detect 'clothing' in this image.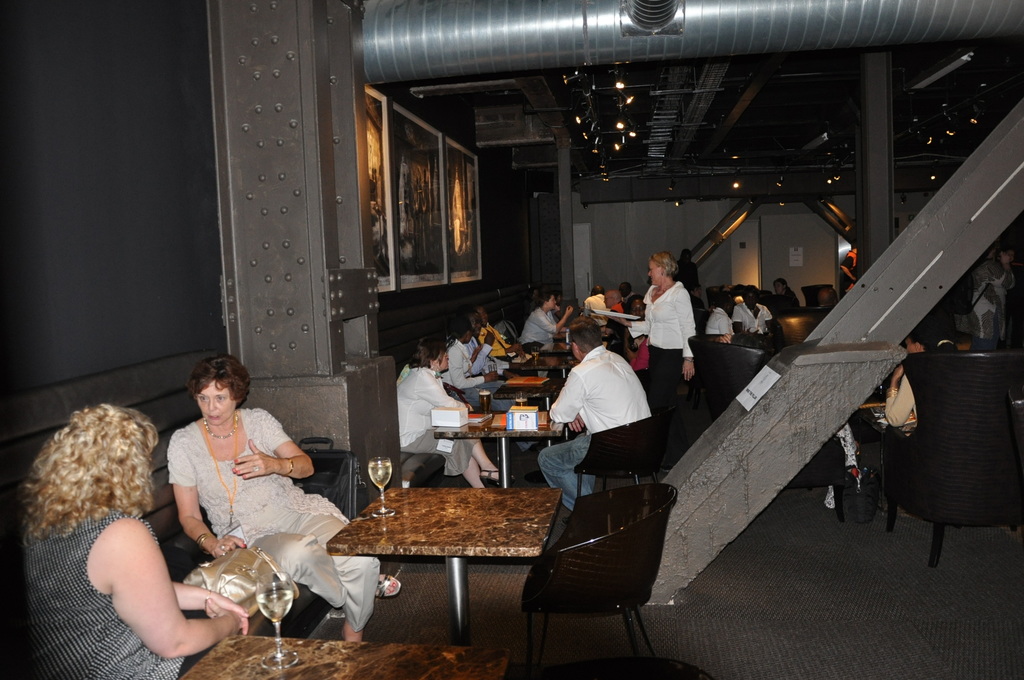
Detection: 547/340/648/510.
